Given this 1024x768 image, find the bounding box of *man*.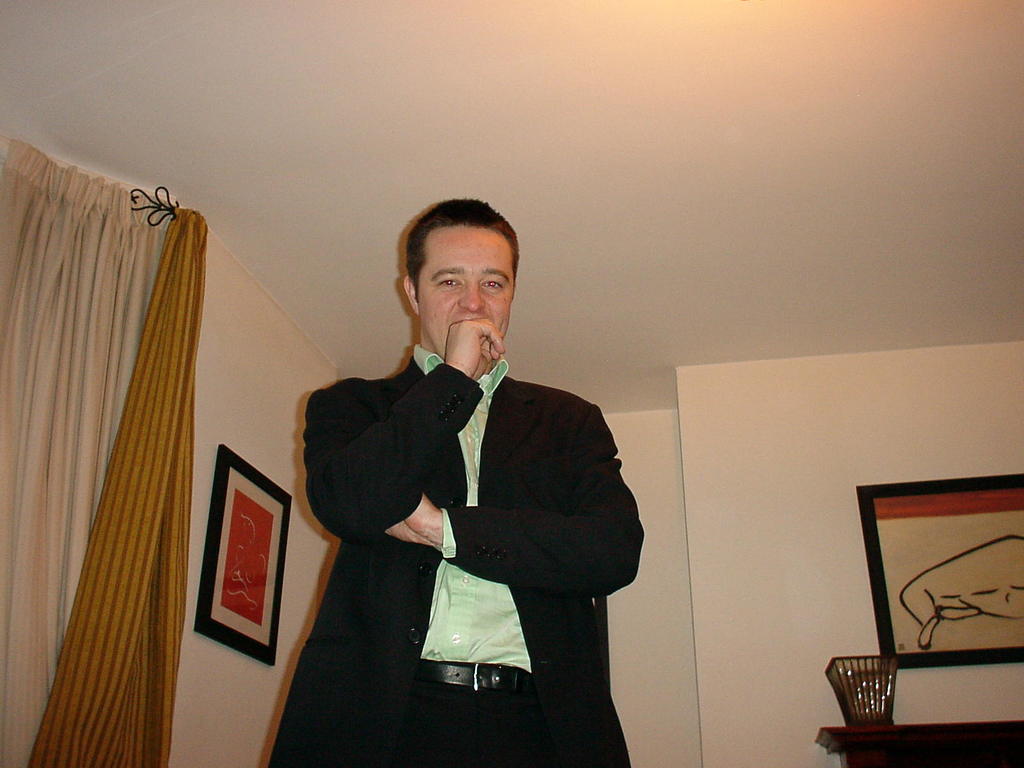
x1=286, y1=225, x2=649, y2=745.
